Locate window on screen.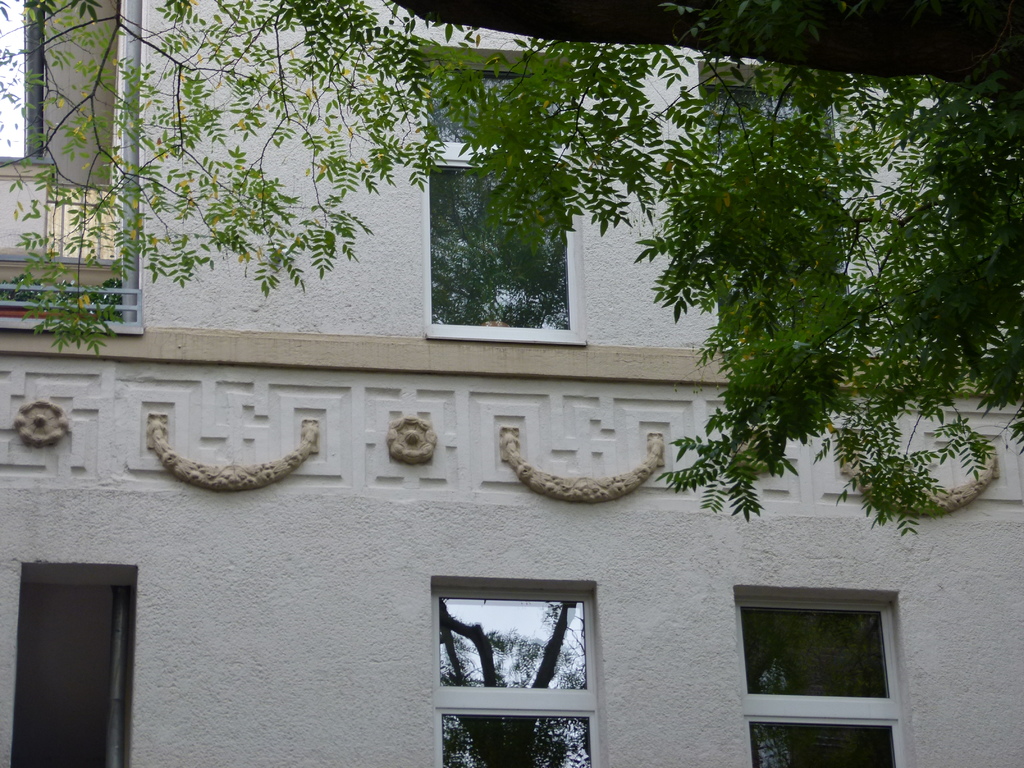
On screen at bbox=(696, 67, 858, 359).
